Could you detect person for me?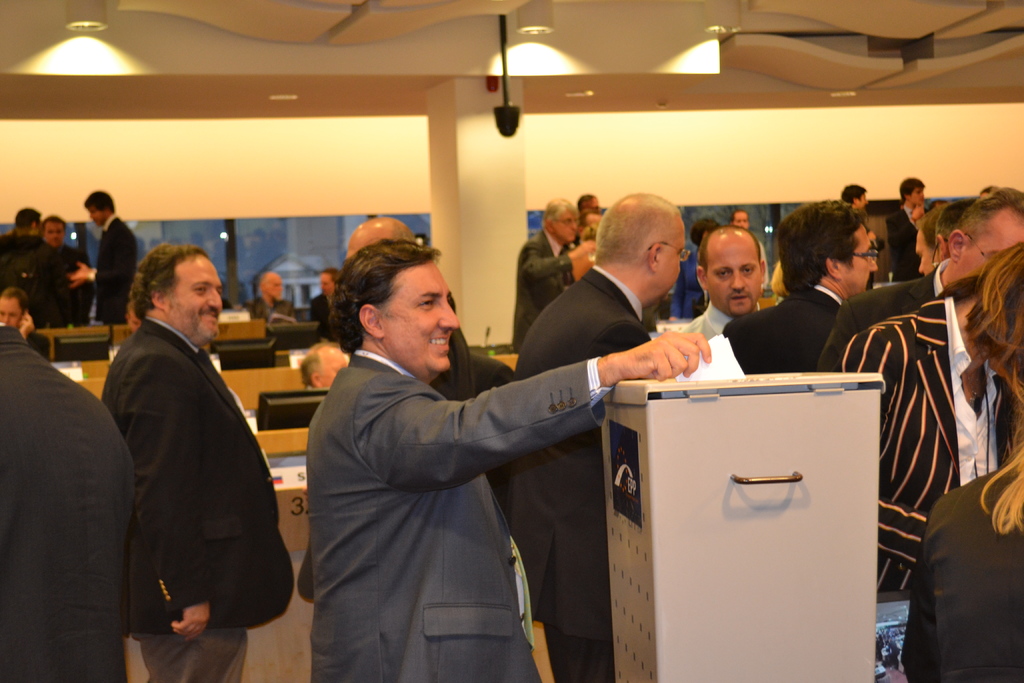
Detection result: 730 206 751 234.
